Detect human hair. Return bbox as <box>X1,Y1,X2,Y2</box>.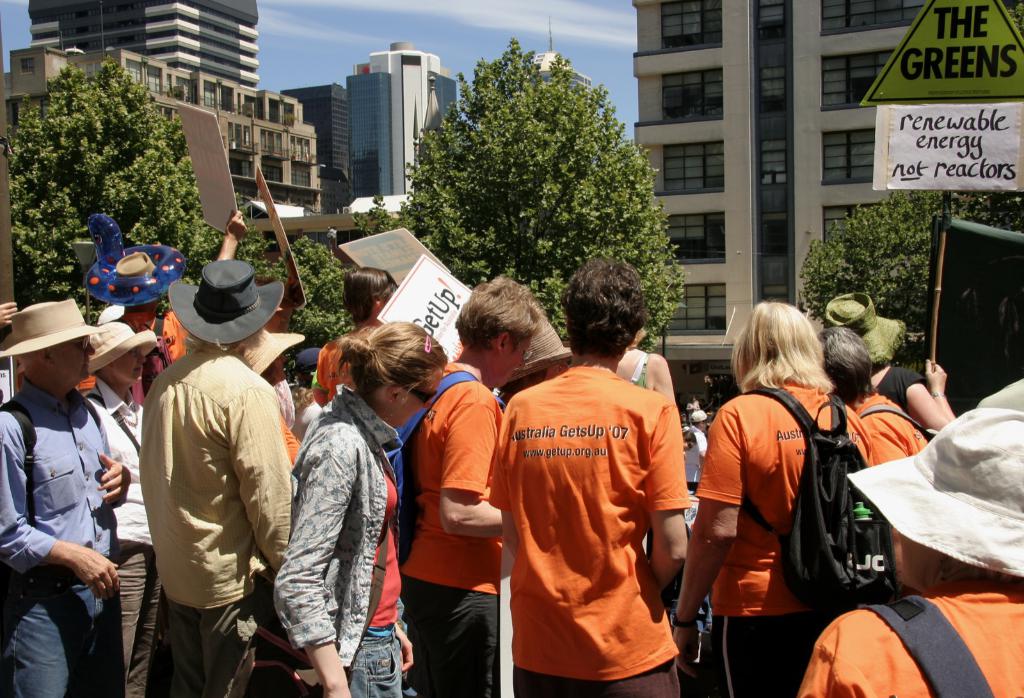
<box>452,276,542,358</box>.
